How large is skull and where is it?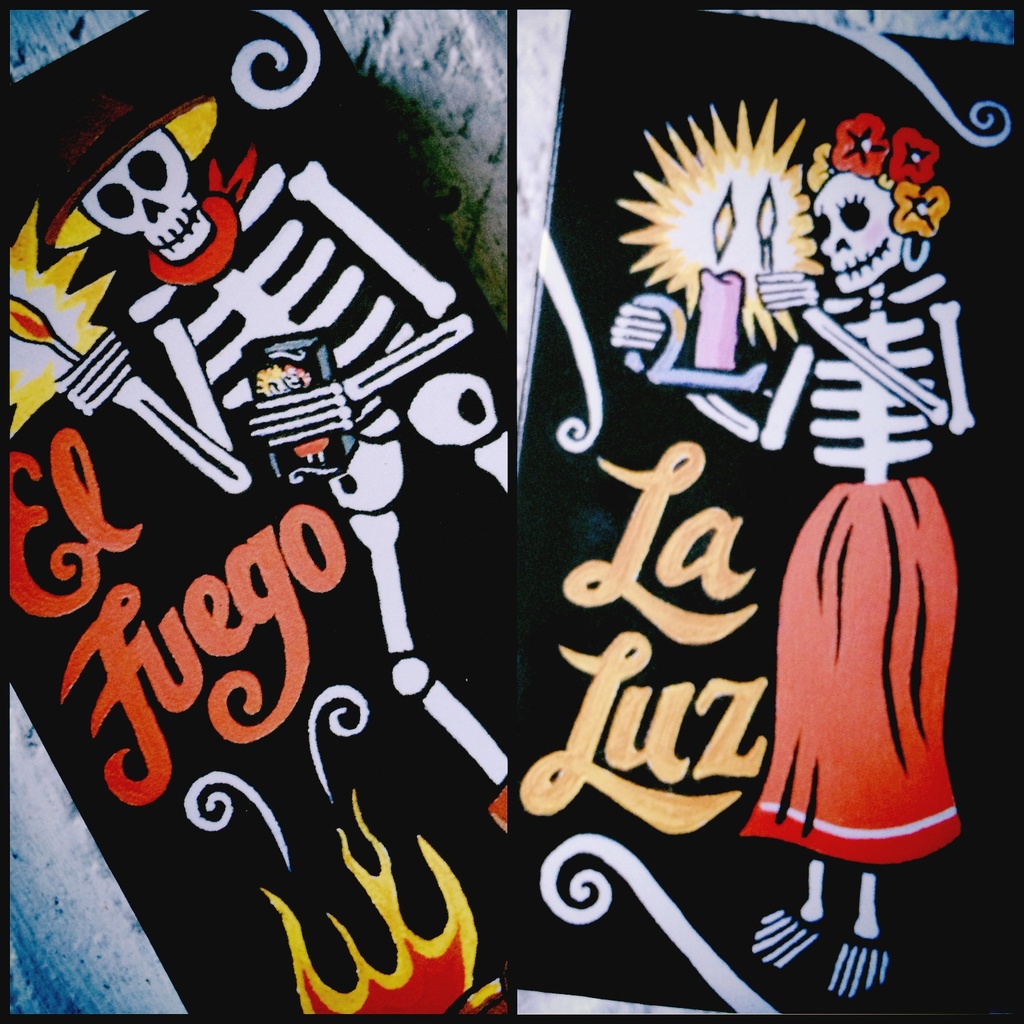
Bounding box: [821,139,931,297].
